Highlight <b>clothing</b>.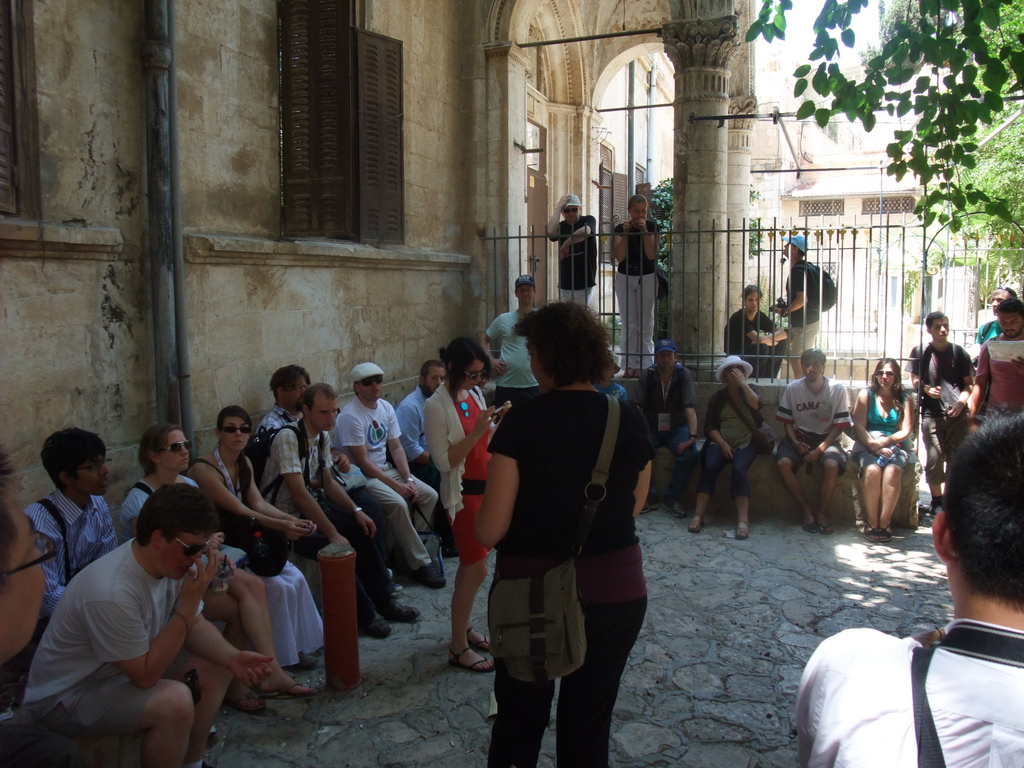
Highlighted region: bbox=[429, 387, 493, 564].
